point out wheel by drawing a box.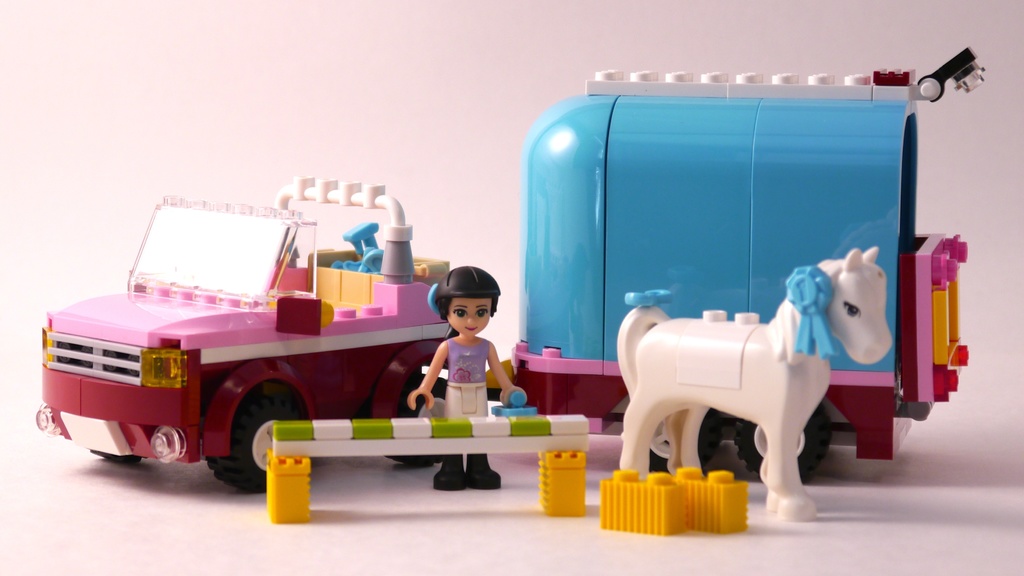
<bbox>647, 410, 724, 473</bbox>.
